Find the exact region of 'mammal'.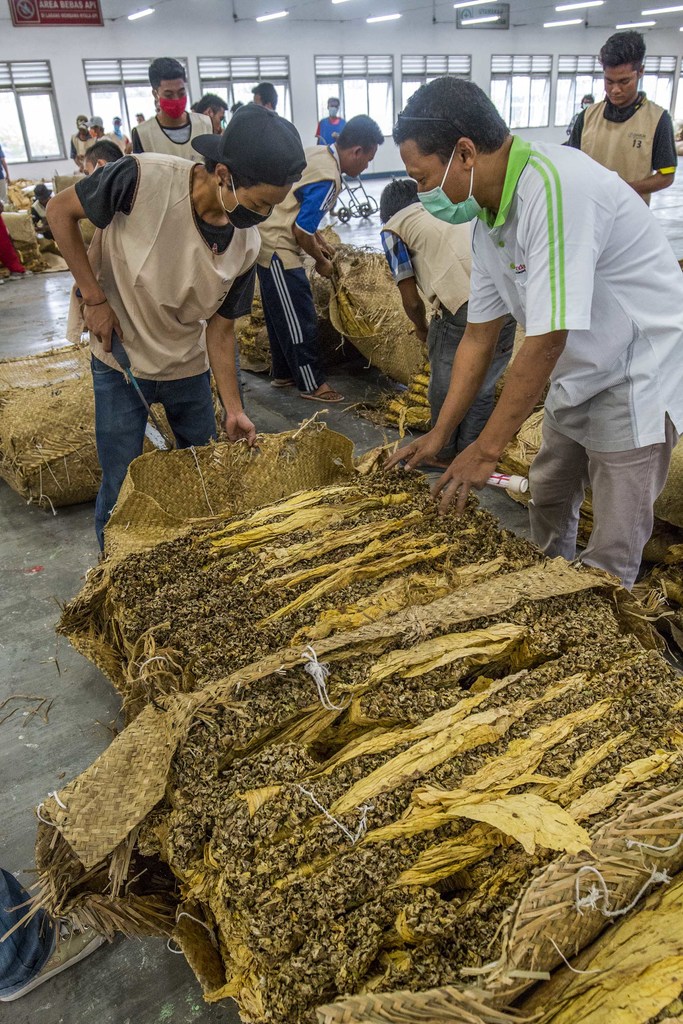
Exact region: (left=133, top=112, right=150, bottom=124).
